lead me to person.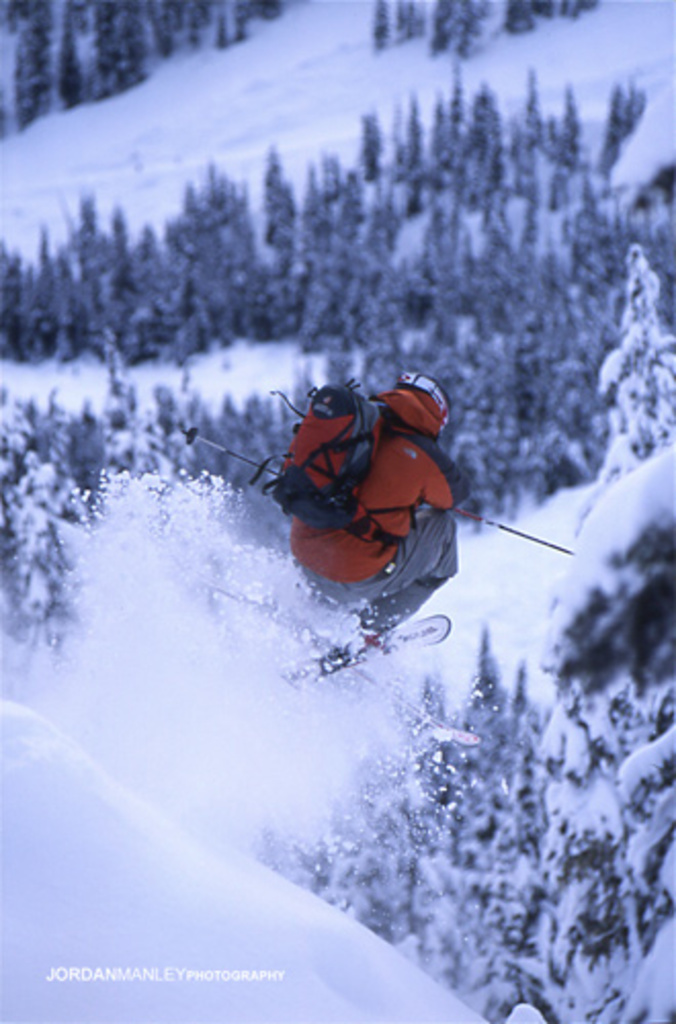
Lead to <box>256,373,473,666</box>.
